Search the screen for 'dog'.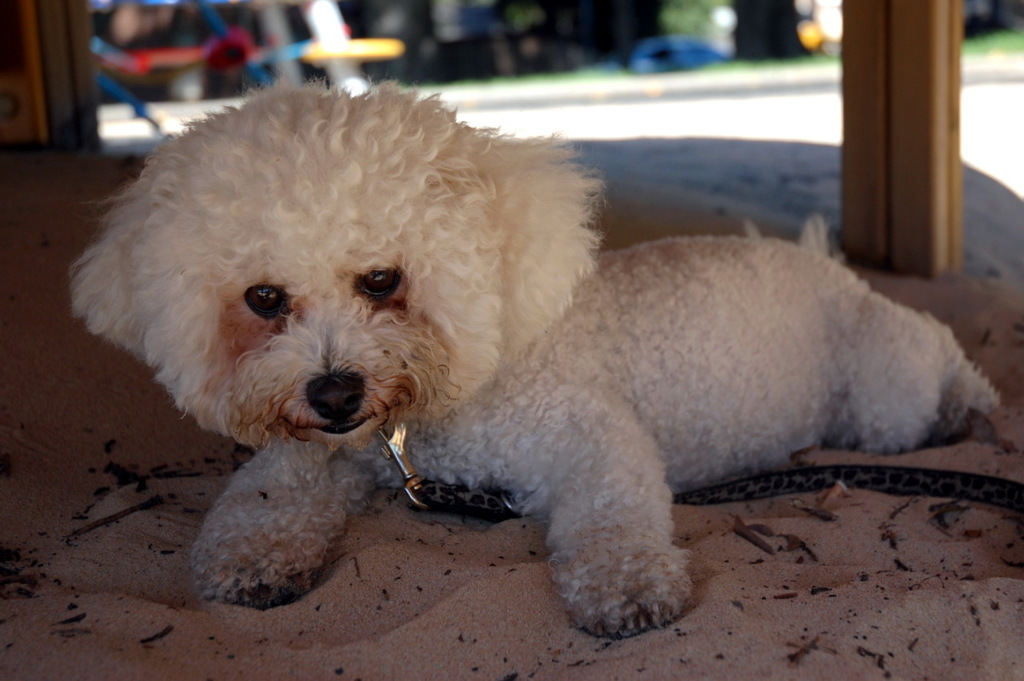
Found at bbox=[69, 79, 1000, 642].
